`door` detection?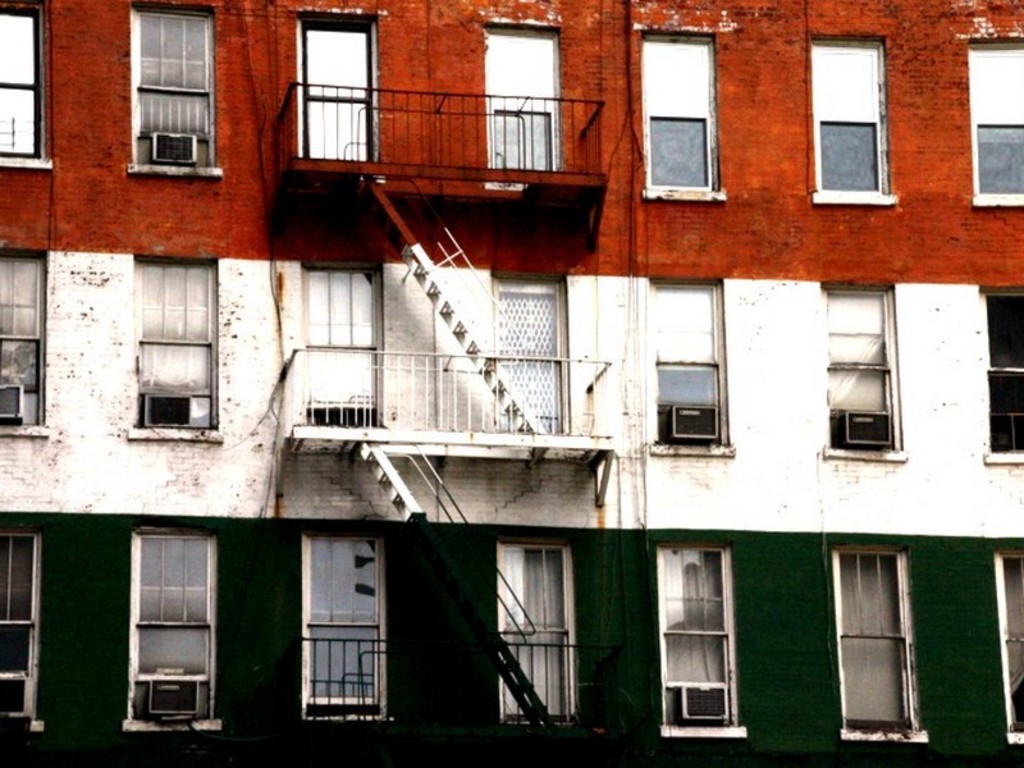
x1=300 y1=266 x2=389 y2=438
